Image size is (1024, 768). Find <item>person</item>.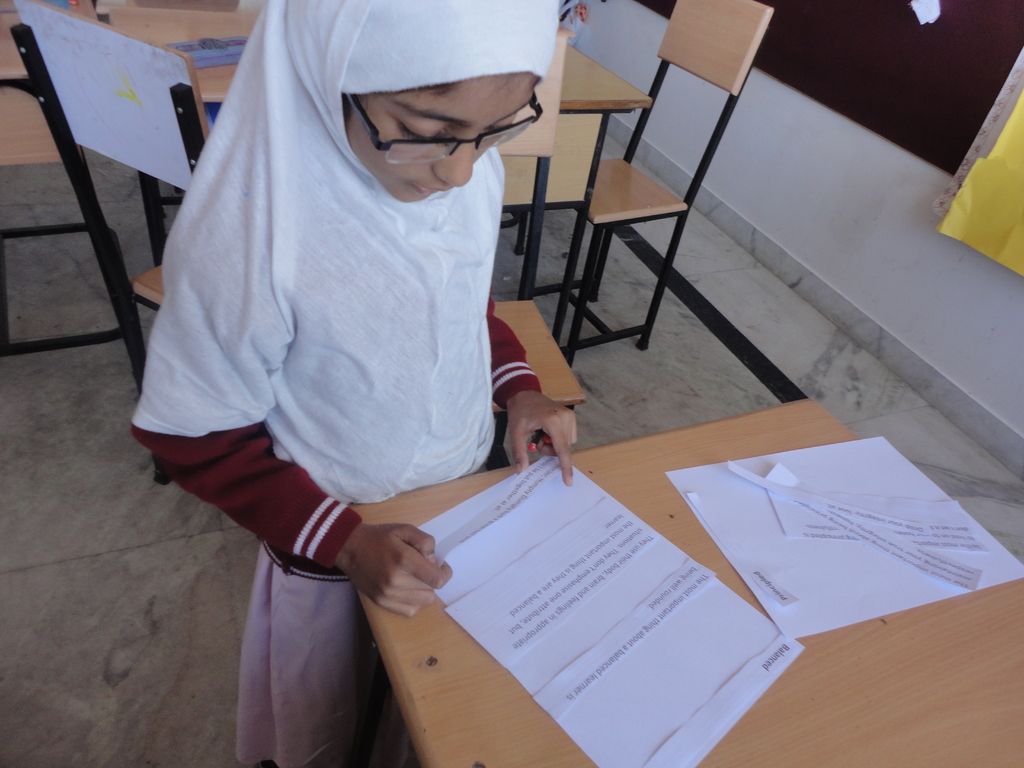
[left=162, top=0, right=601, bottom=710].
